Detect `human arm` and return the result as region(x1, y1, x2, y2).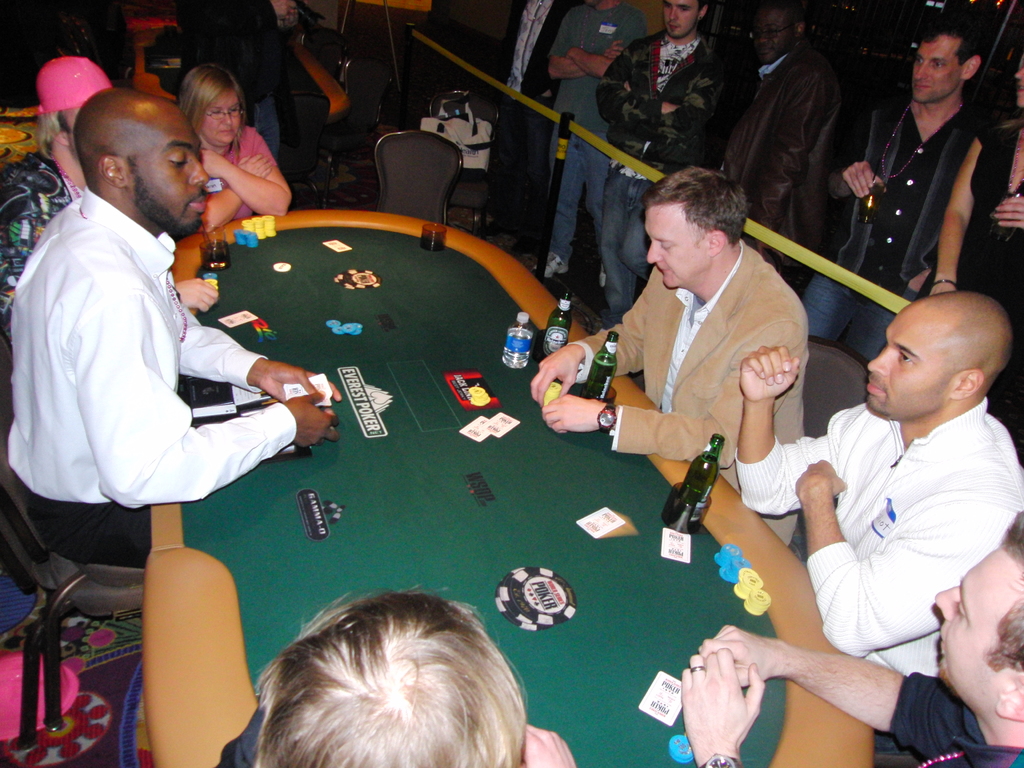
region(198, 127, 292, 220).
